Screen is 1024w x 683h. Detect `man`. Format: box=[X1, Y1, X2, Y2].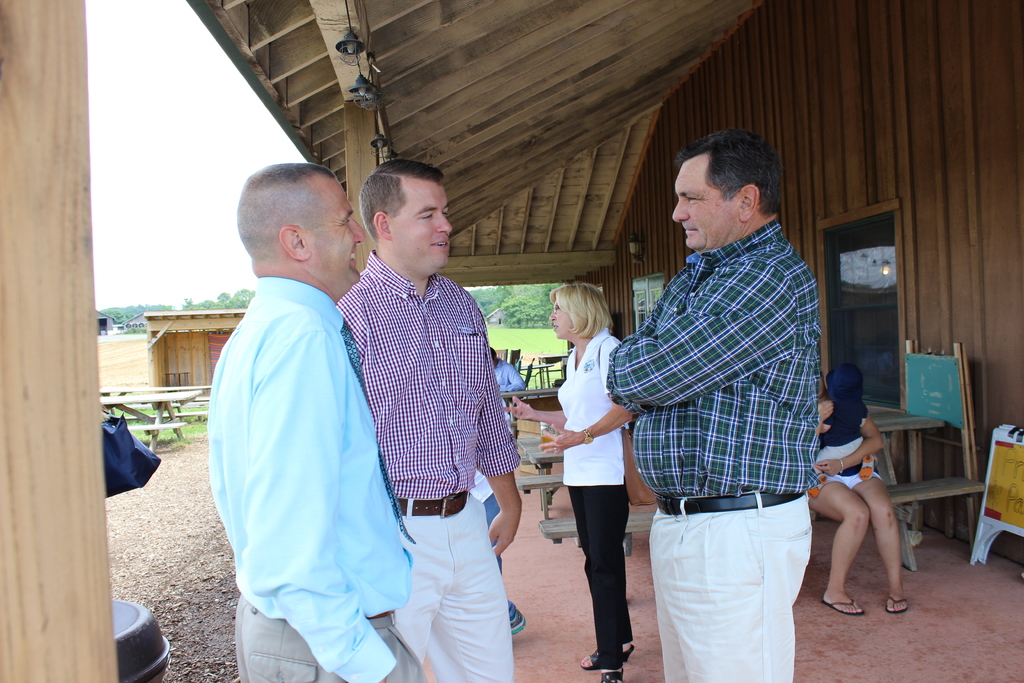
box=[335, 152, 526, 680].
